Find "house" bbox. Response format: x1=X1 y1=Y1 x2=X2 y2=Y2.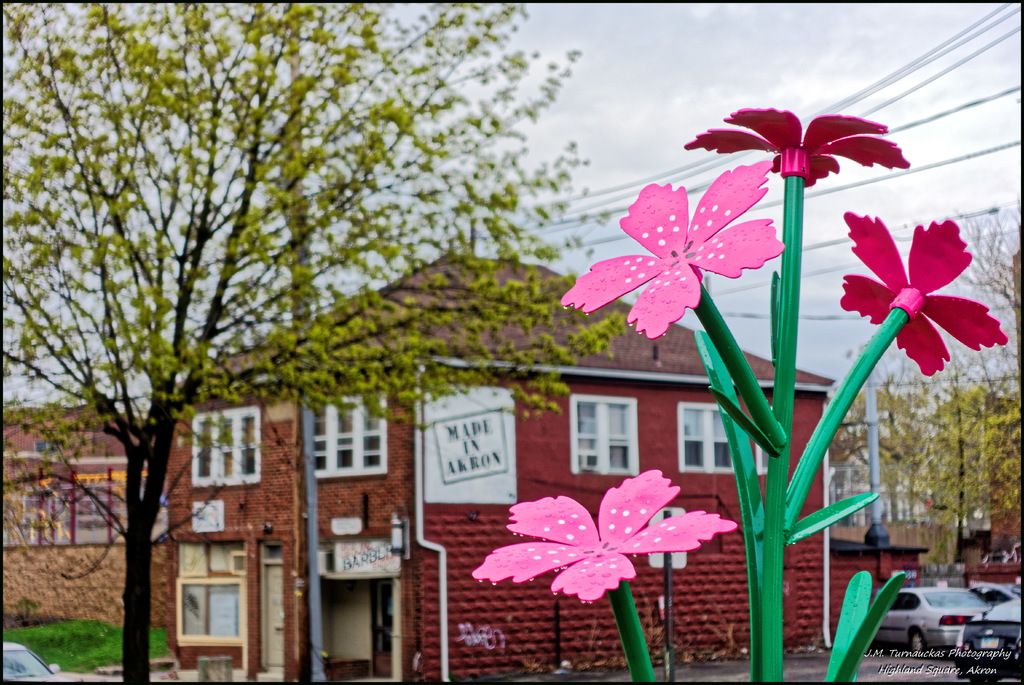
x1=0 y1=247 x2=835 y2=684.
